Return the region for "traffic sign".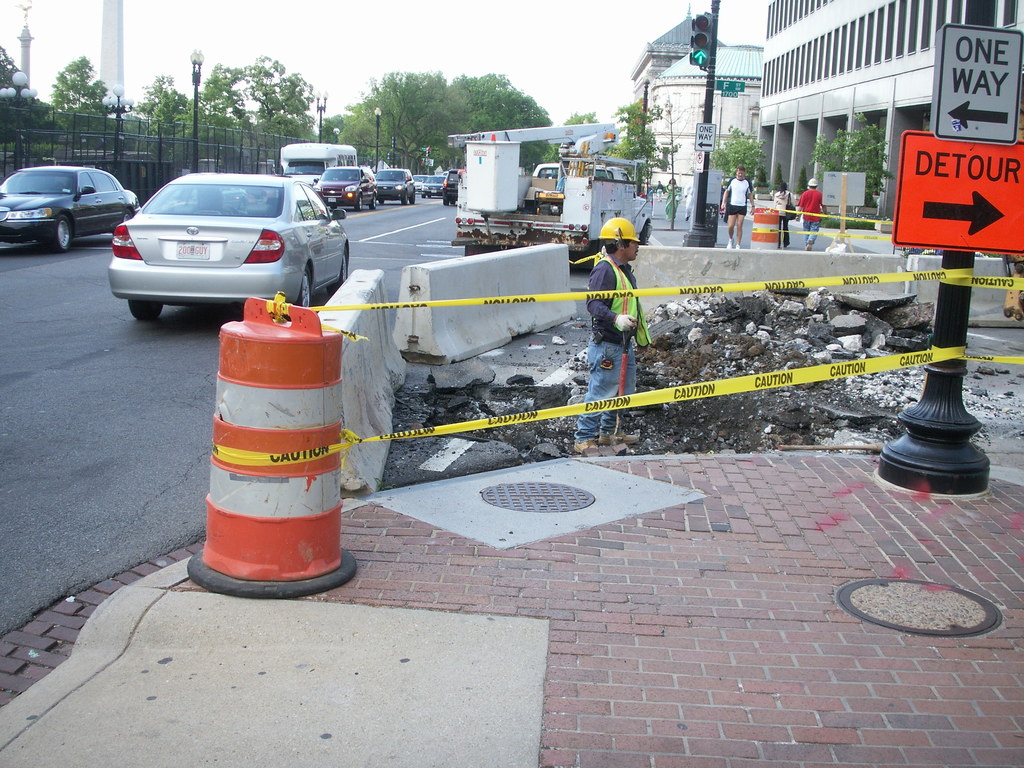
{"x1": 715, "y1": 83, "x2": 746, "y2": 98}.
